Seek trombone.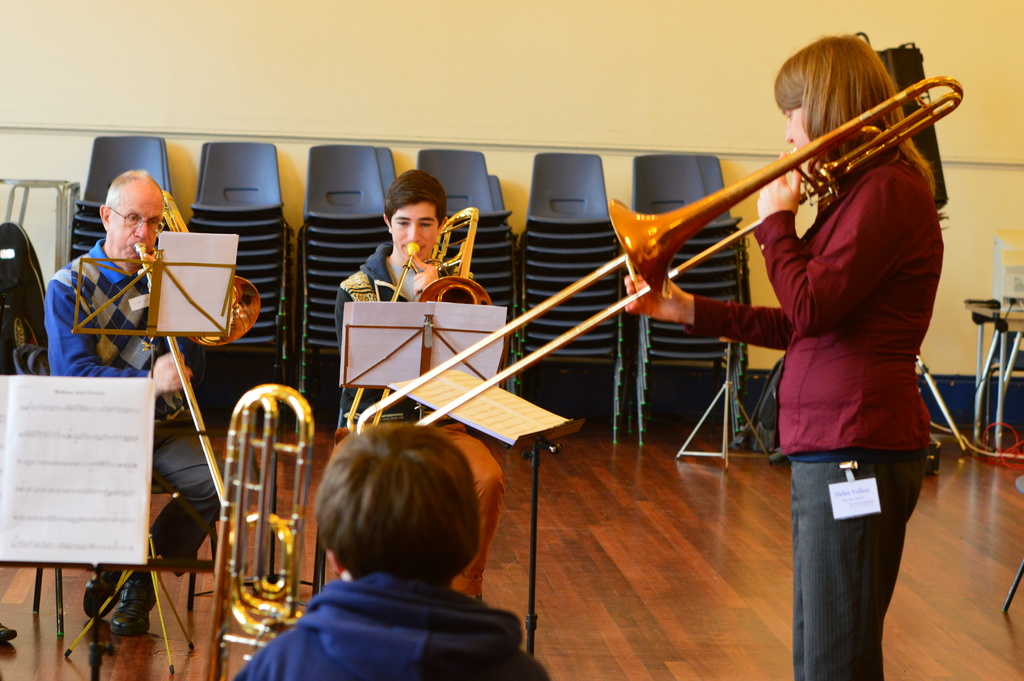
(left=132, top=188, right=264, bottom=504).
